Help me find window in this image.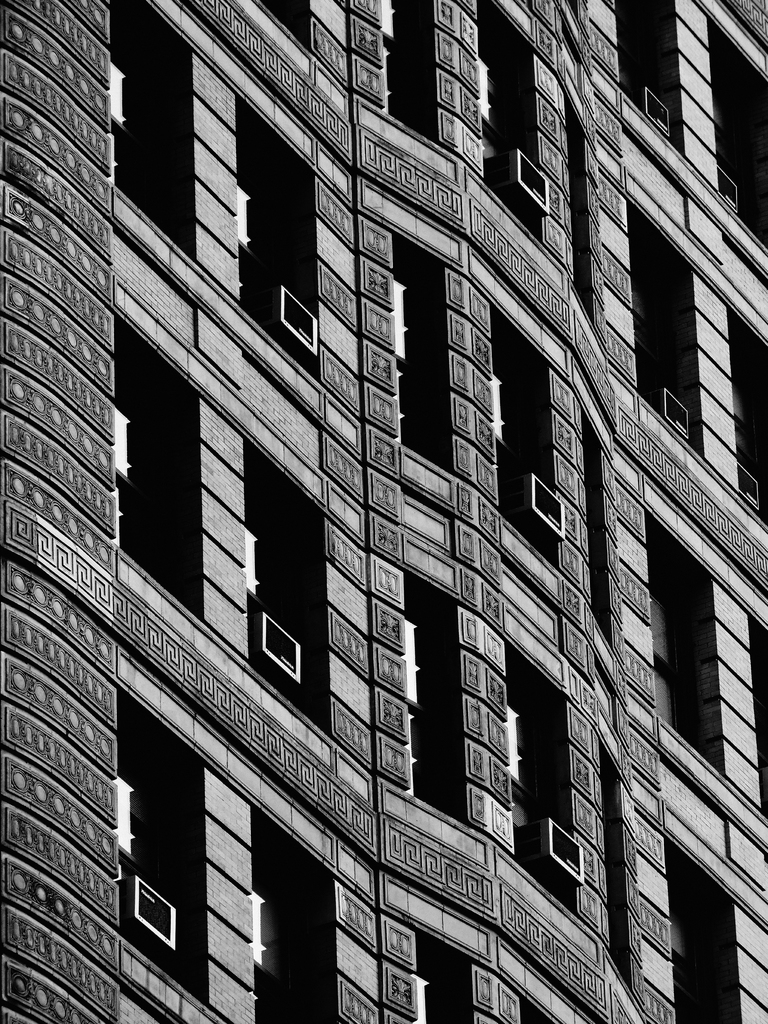
Found it: region(118, 686, 228, 982).
